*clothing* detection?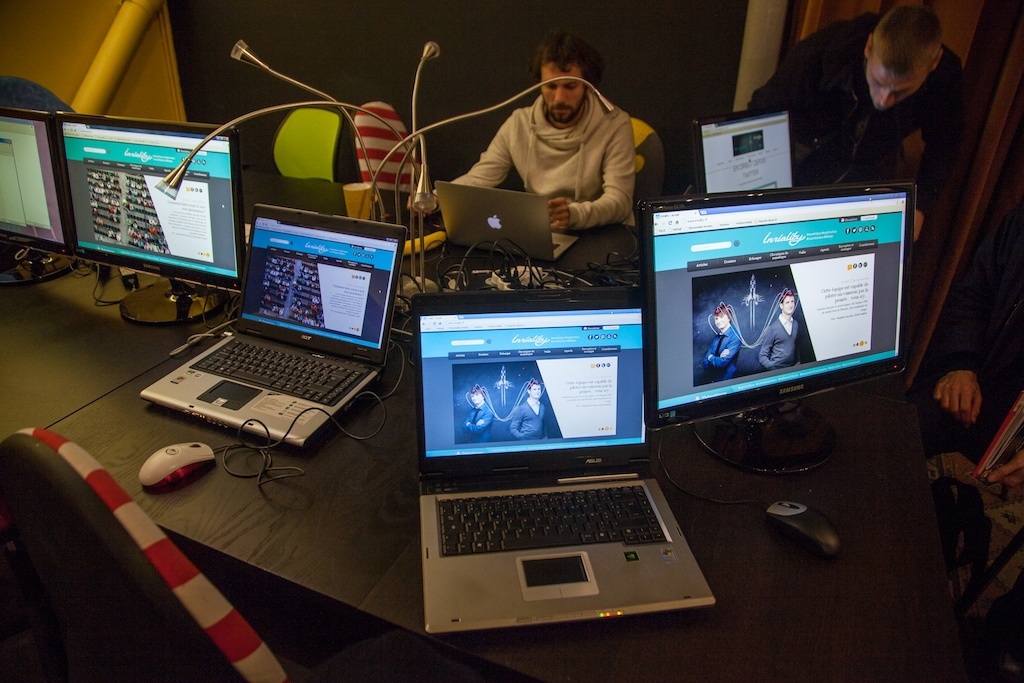
x1=461 y1=403 x2=496 y2=444
